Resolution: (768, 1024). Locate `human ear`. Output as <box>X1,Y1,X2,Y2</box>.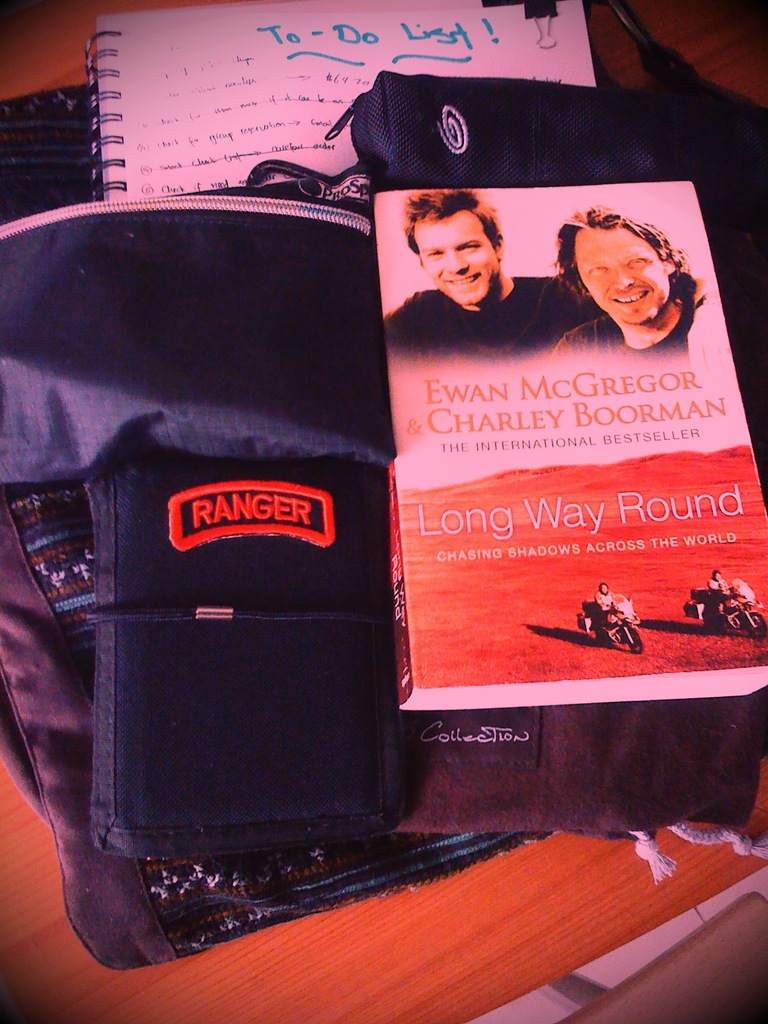
<box>663,254,677,273</box>.
